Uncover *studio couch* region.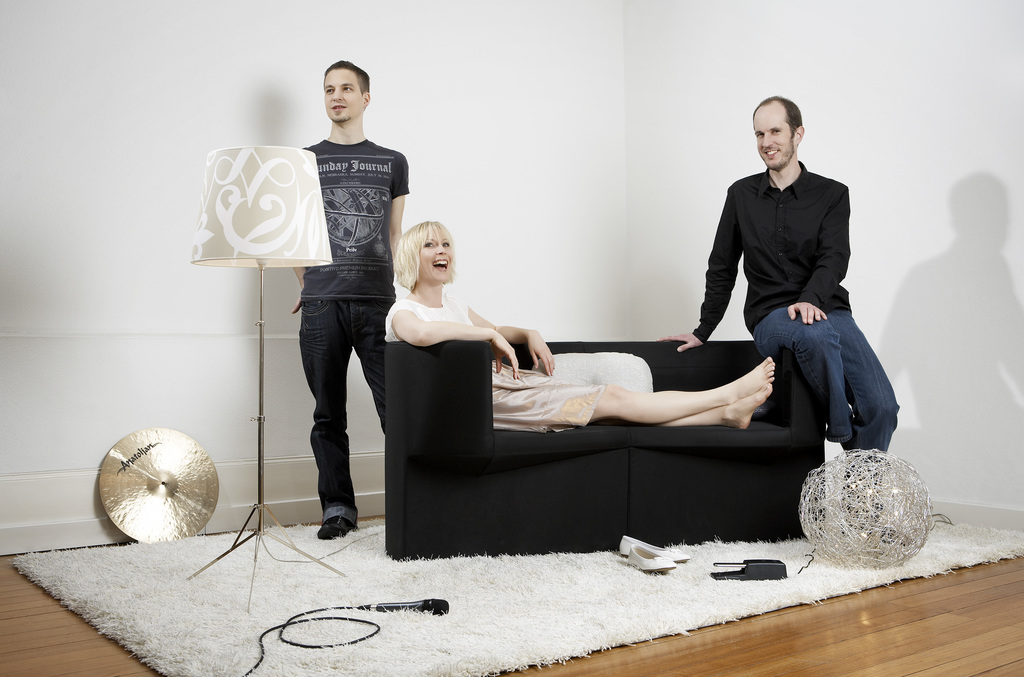
Uncovered: (left=372, top=337, right=830, bottom=559).
